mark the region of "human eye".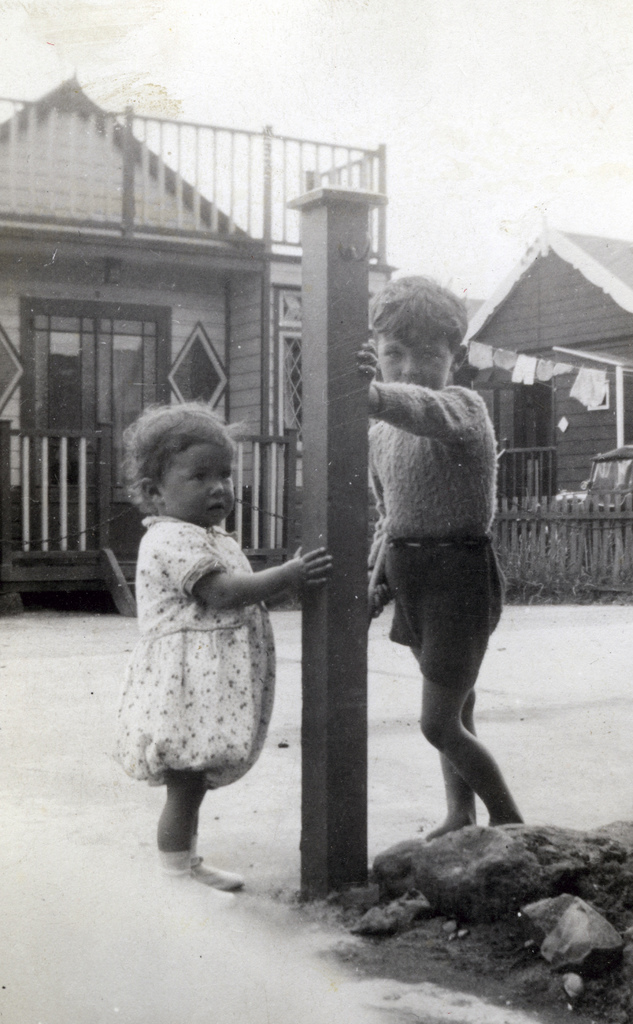
Region: 424, 349, 438, 366.
